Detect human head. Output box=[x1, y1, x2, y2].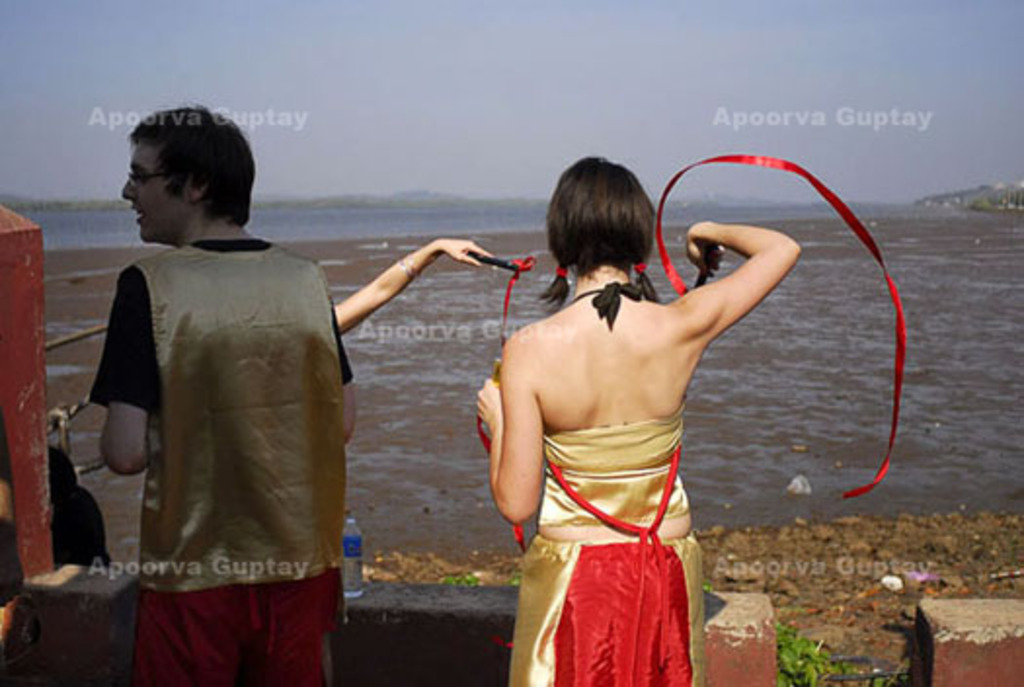
box=[113, 105, 259, 250].
